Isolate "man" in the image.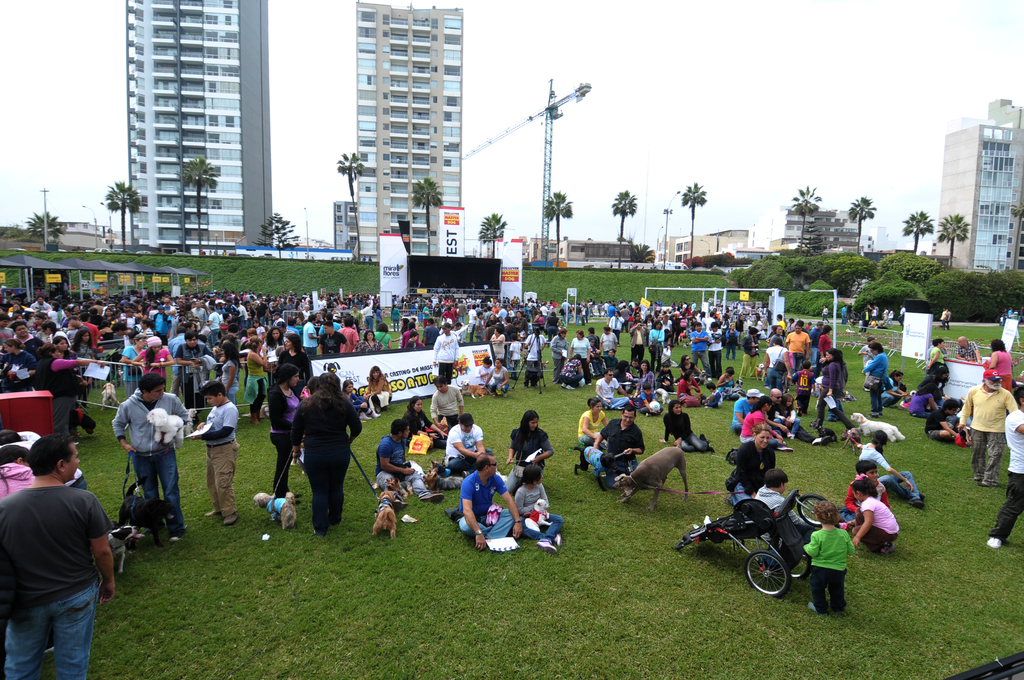
Isolated region: 431,322,461,378.
